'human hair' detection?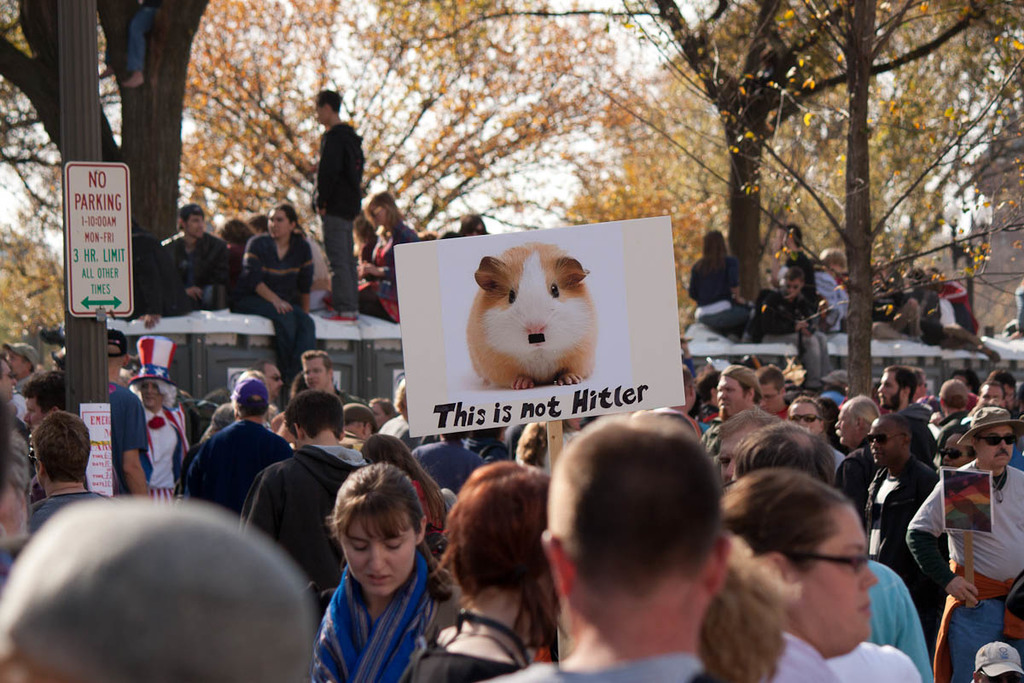
box=[719, 467, 847, 578]
